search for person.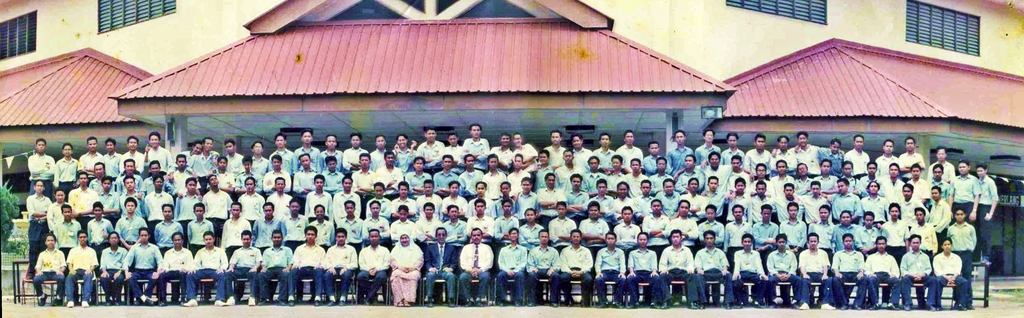
Found at {"left": 752, "top": 205, "right": 781, "bottom": 250}.
